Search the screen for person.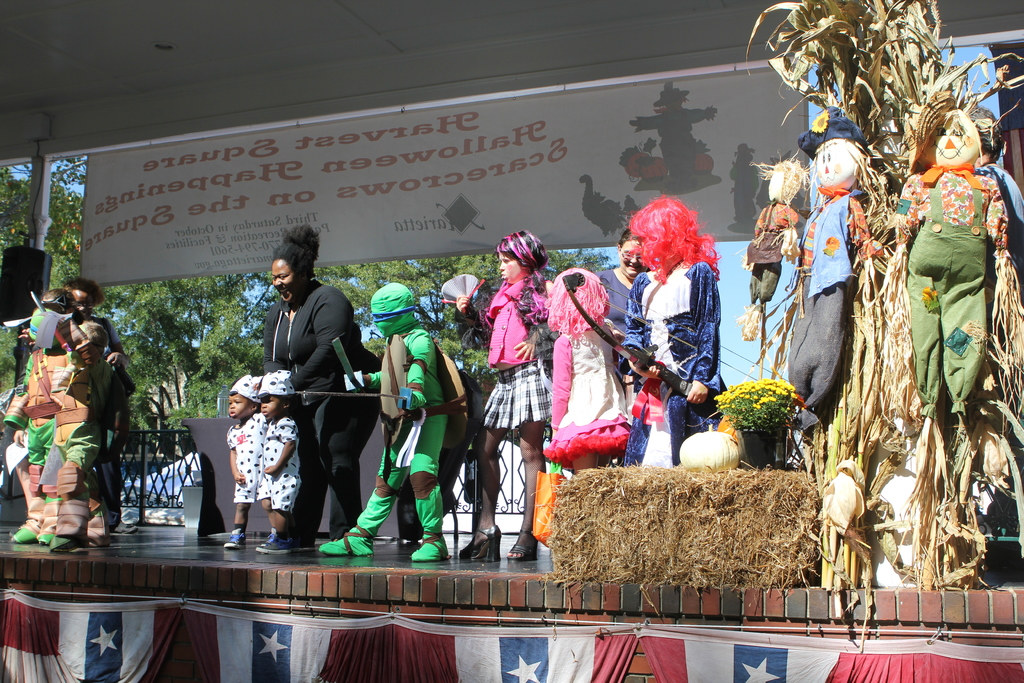
Found at (left=262, top=226, right=378, bottom=545).
